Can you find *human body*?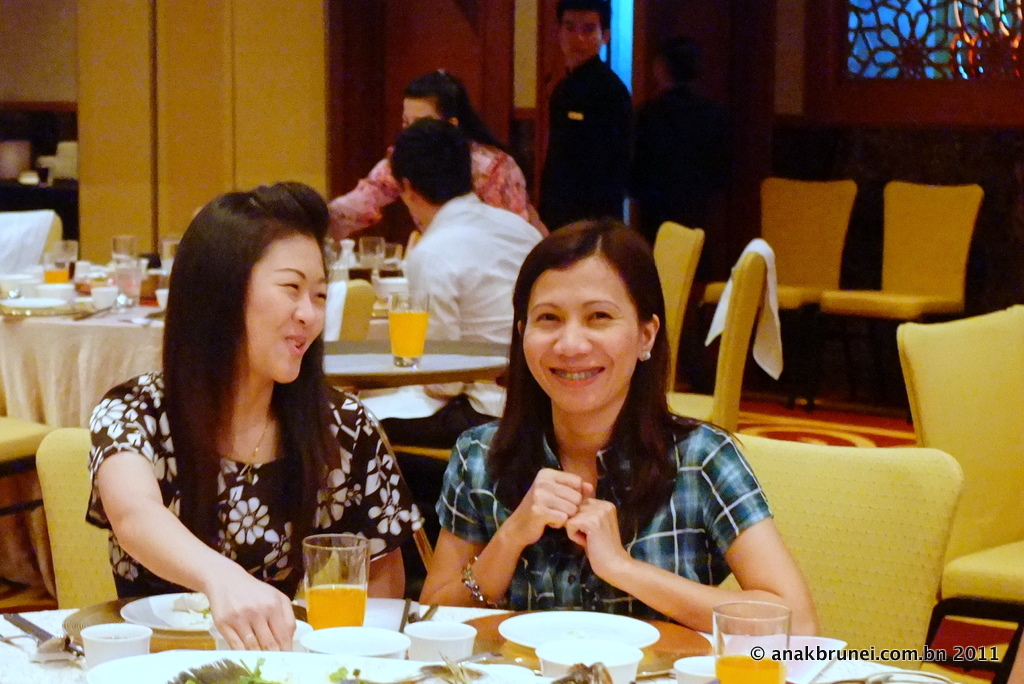
Yes, bounding box: 320,67,552,246.
